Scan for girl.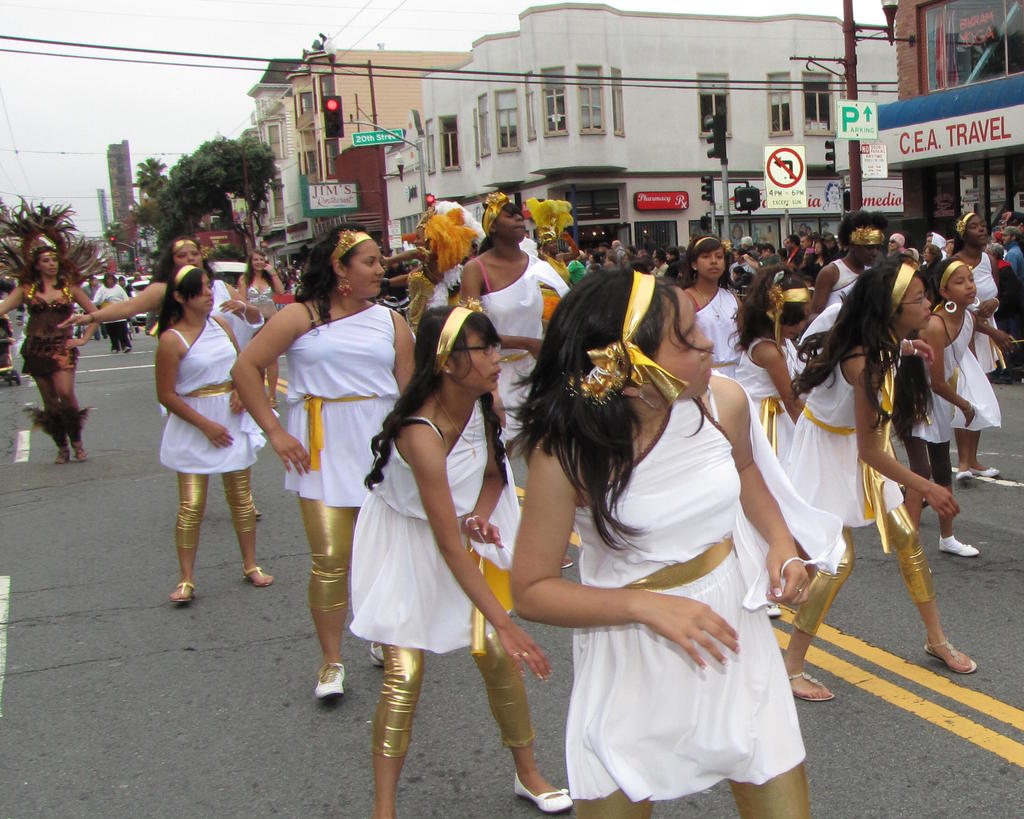
Scan result: bbox=(728, 260, 813, 620).
